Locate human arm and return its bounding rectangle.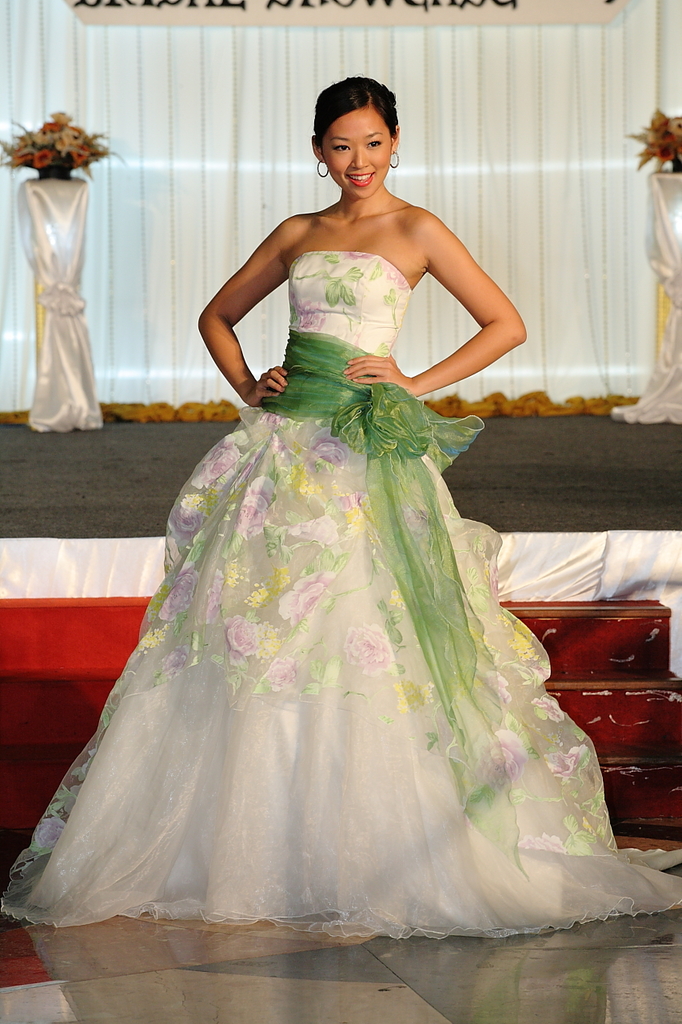
box(189, 185, 305, 419).
